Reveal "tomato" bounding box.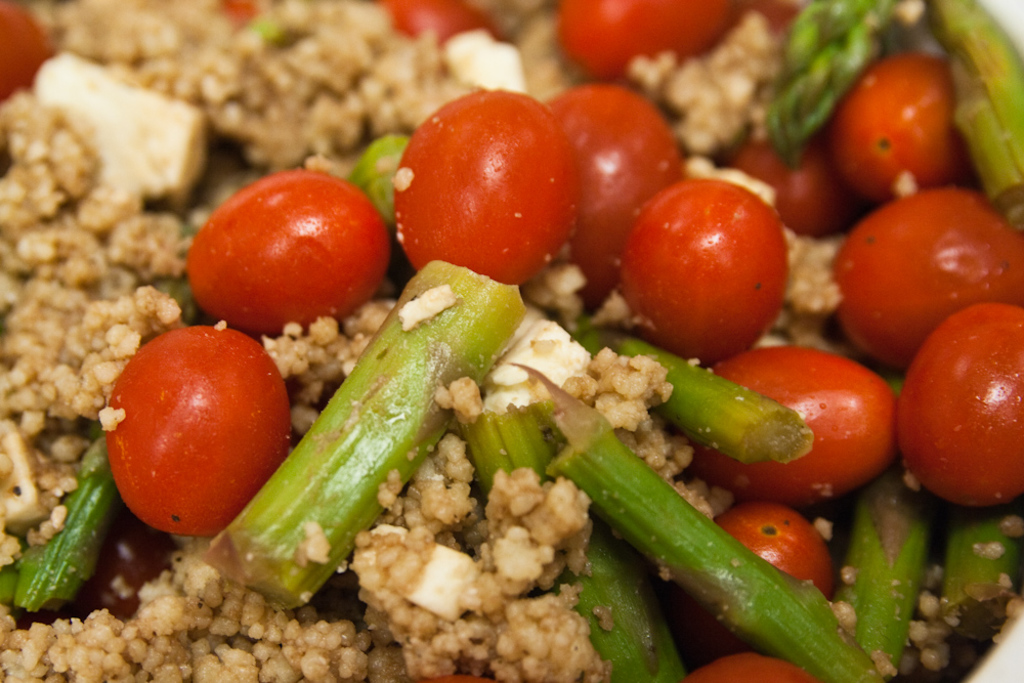
Revealed: {"left": 383, "top": 0, "right": 499, "bottom": 66}.
